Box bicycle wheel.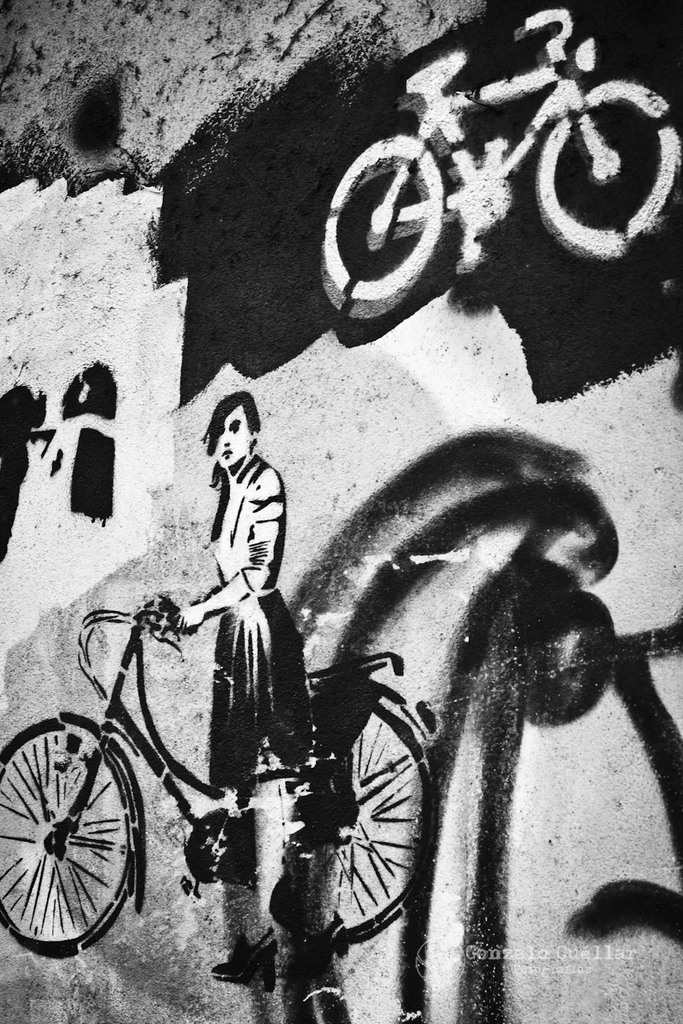
x1=0, y1=724, x2=138, y2=961.
